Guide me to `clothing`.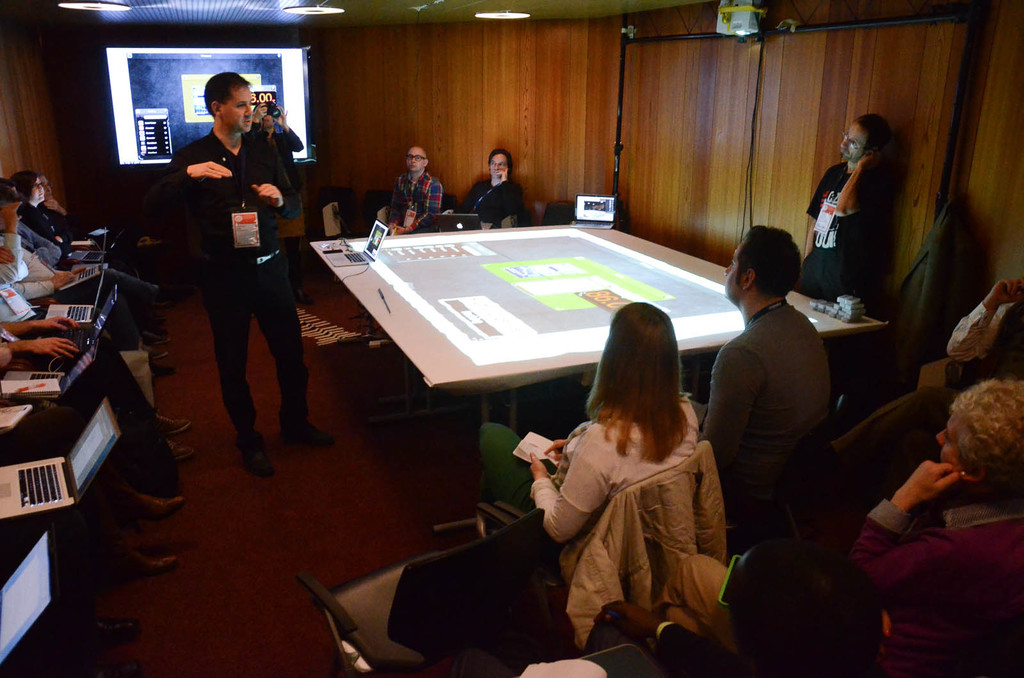
Guidance: box(692, 311, 826, 514).
